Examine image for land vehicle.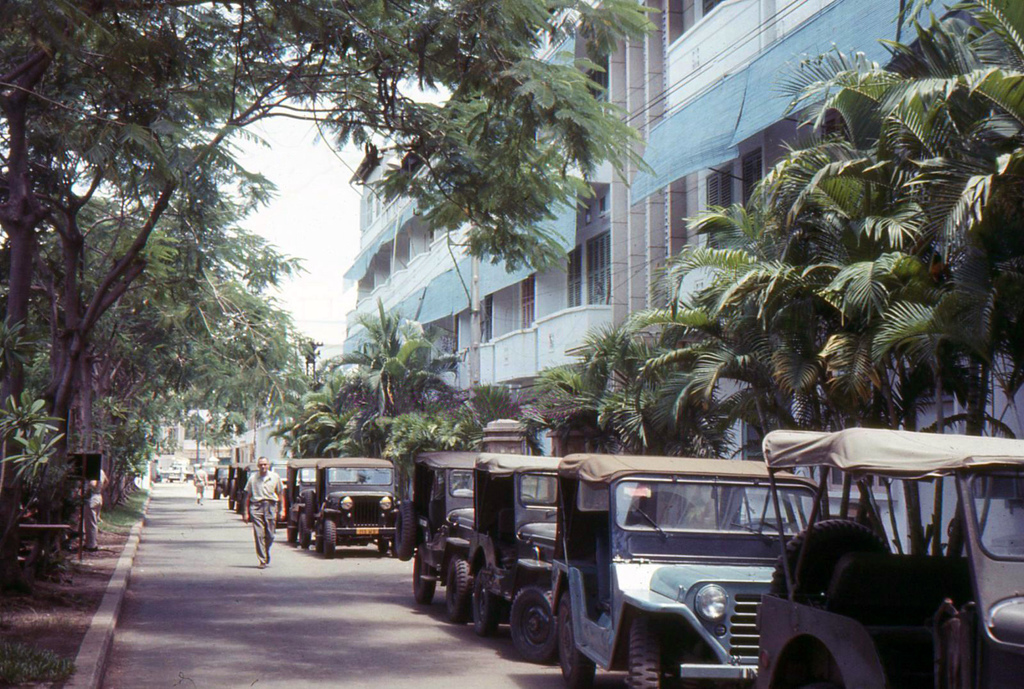
Examination result: detection(318, 457, 391, 556).
